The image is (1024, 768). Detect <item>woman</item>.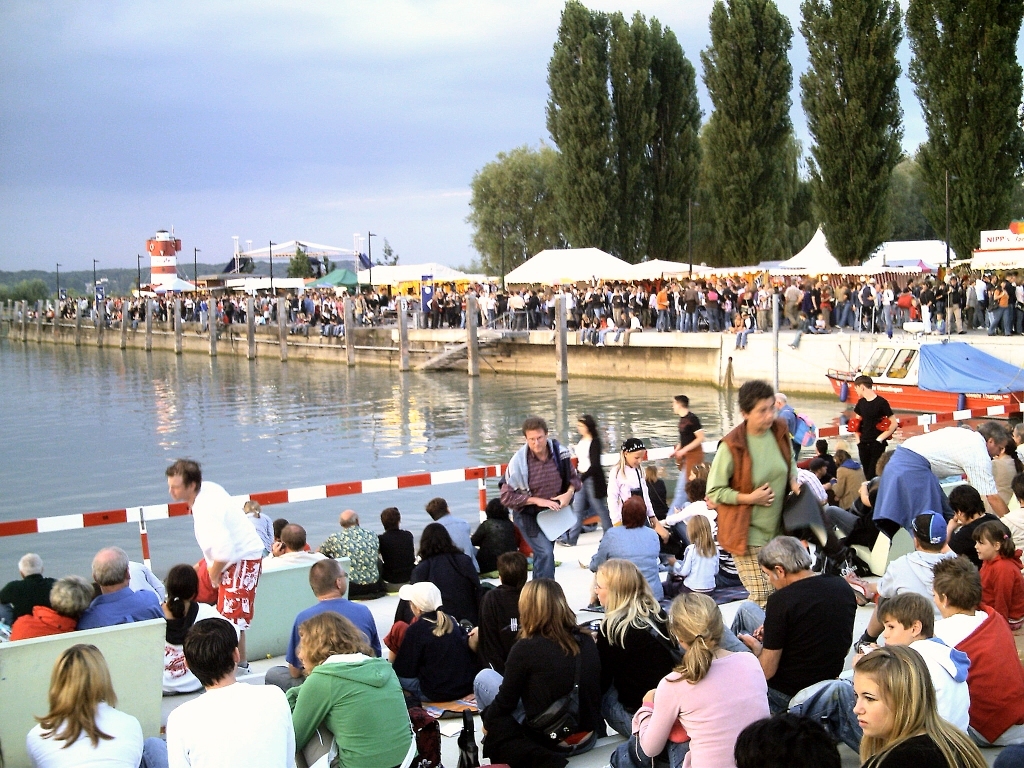
Detection: [988,280,1009,336].
